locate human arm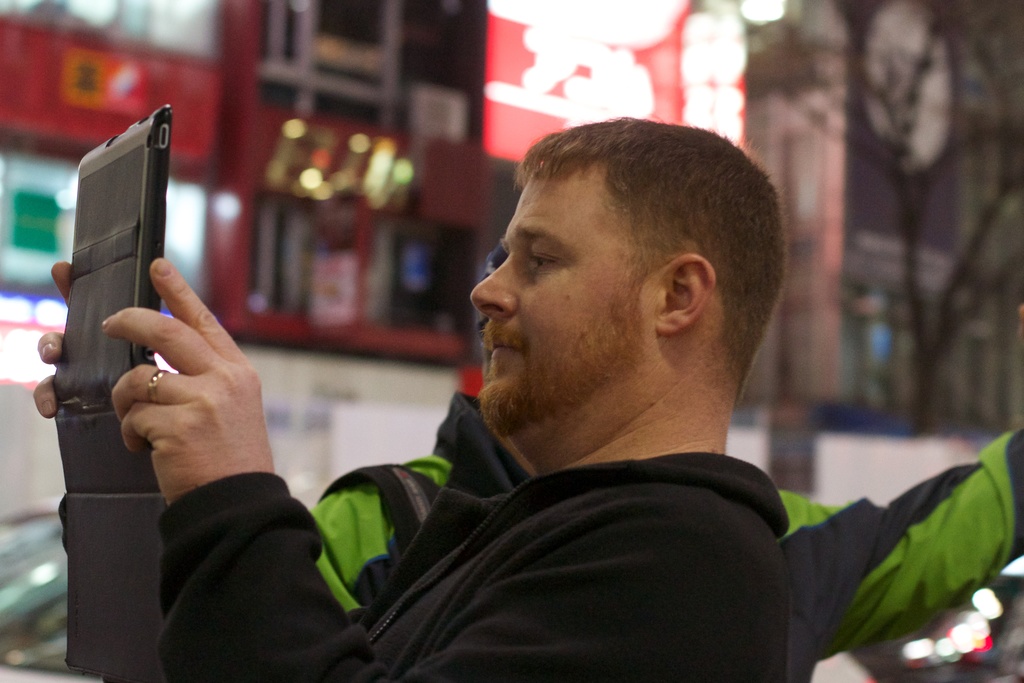
bbox=(19, 251, 132, 439)
